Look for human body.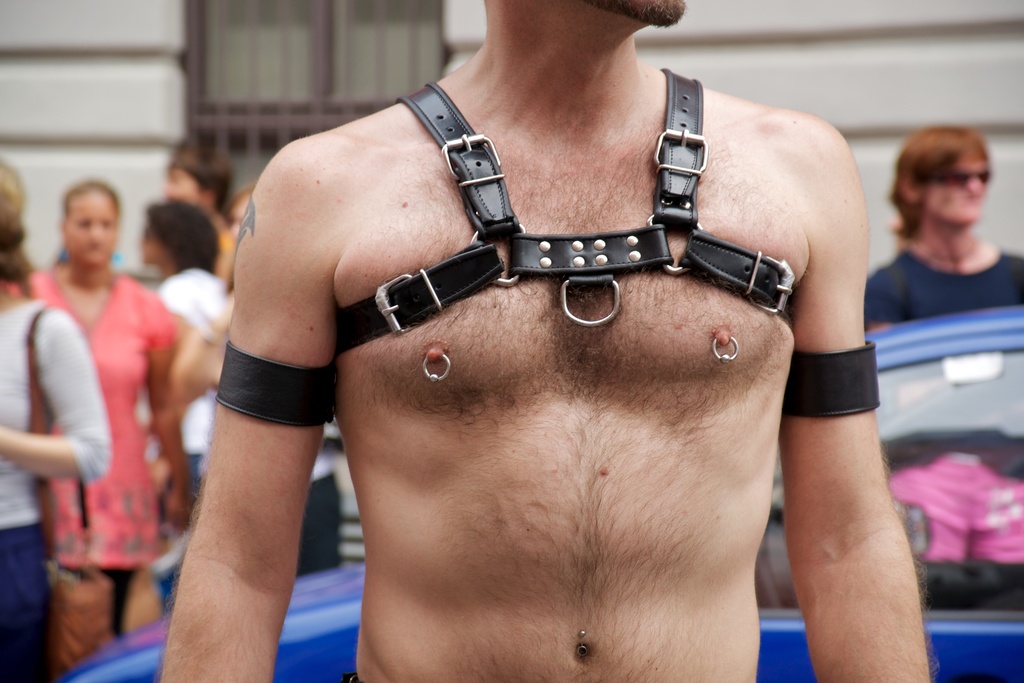
Found: region(860, 236, 1023, 602).
